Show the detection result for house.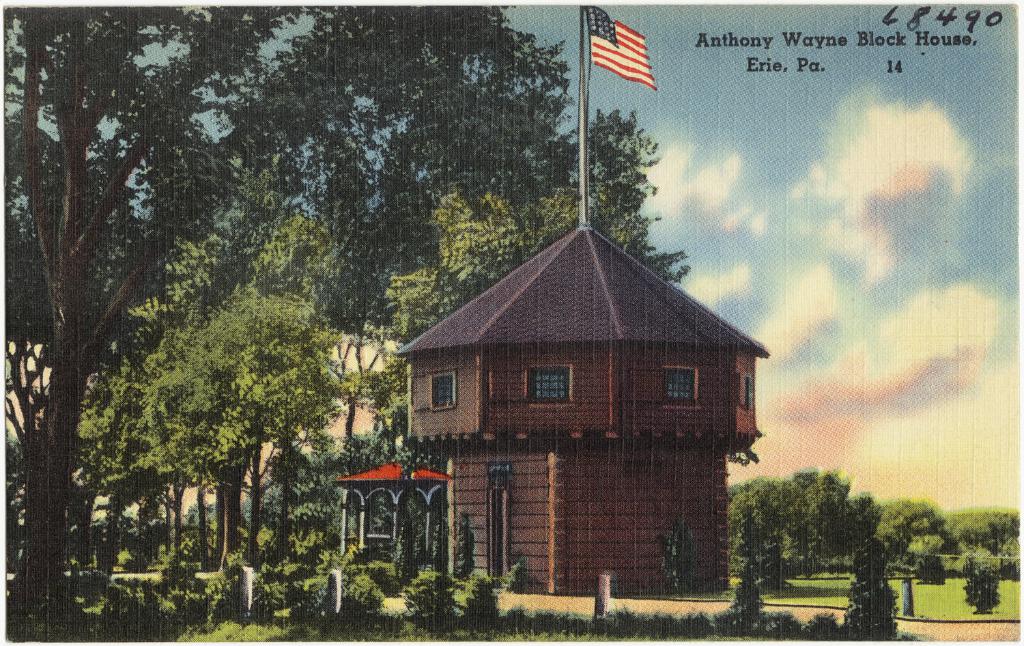
l=393, t=175, r=772, b=601.
